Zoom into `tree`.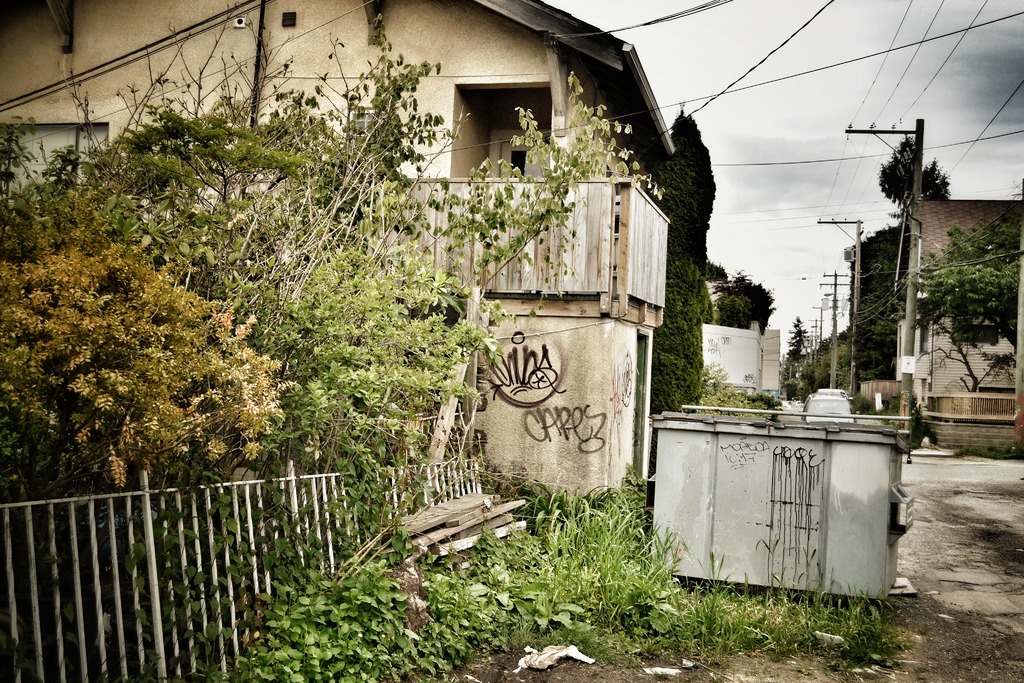
Zoom target: bbox(712, 266, 776, 334).
